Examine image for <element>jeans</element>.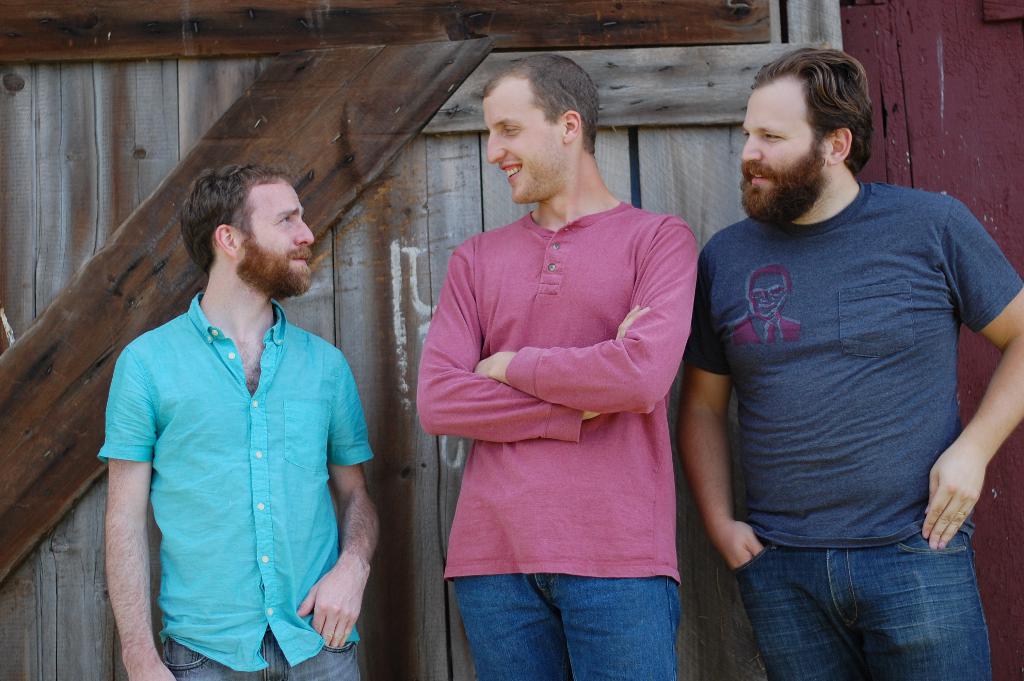
Examination result: left=161, top=637, right=359, bottom=680.
